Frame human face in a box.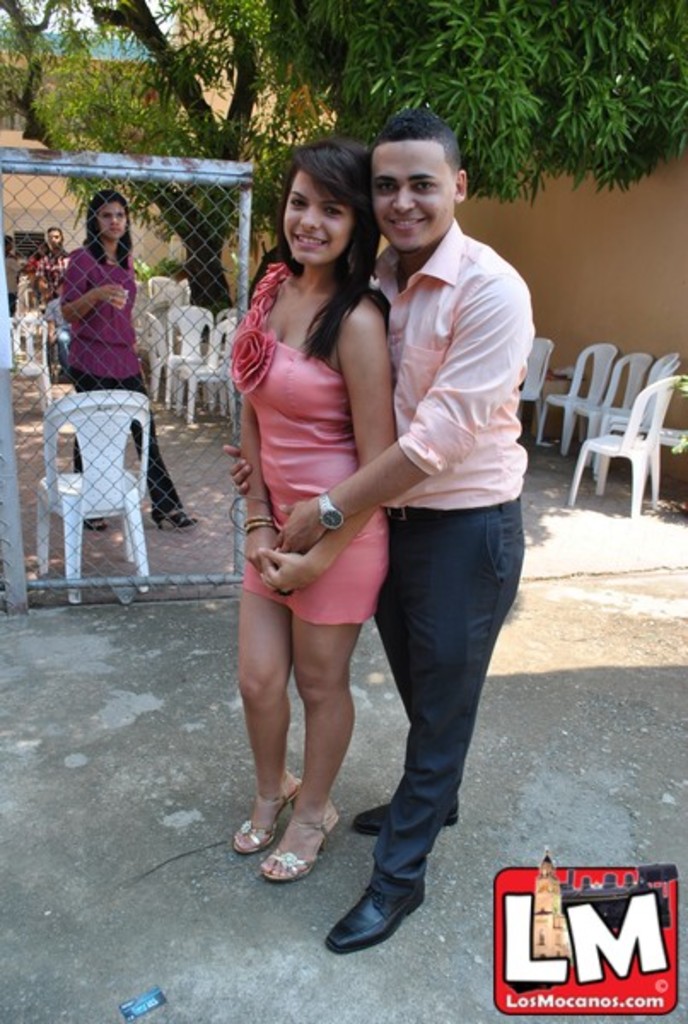
x1=280, y1=164, x2=357, y2=266.
